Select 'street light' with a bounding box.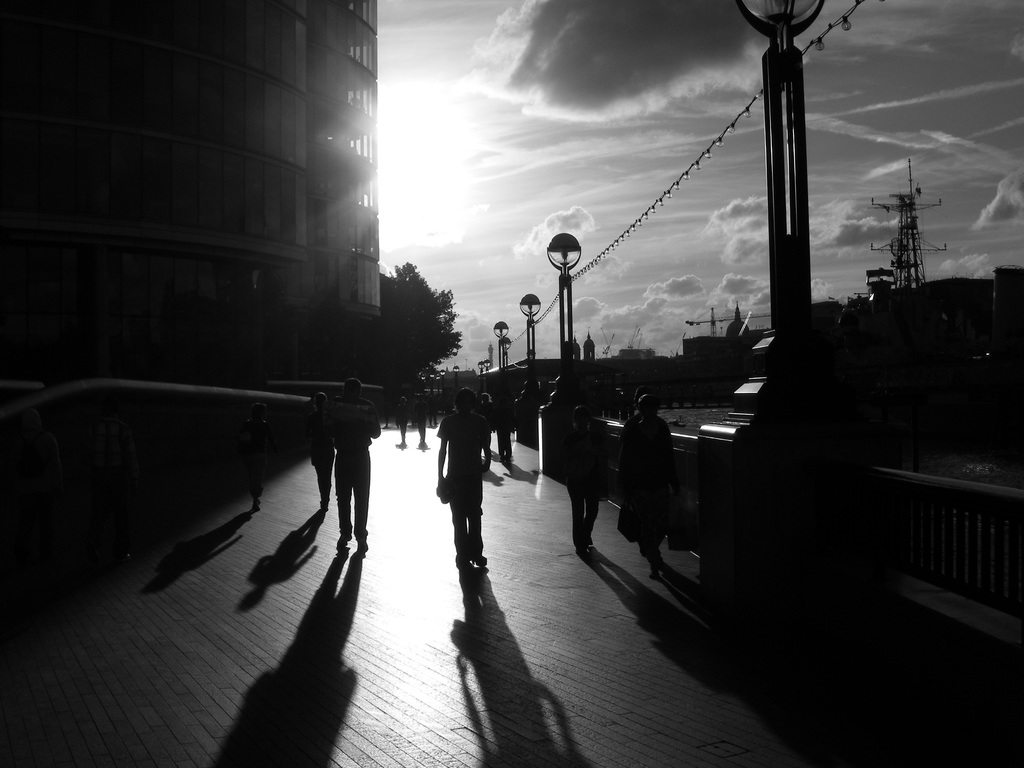
[x1=451, y1=365, x2=460, y2=397].
